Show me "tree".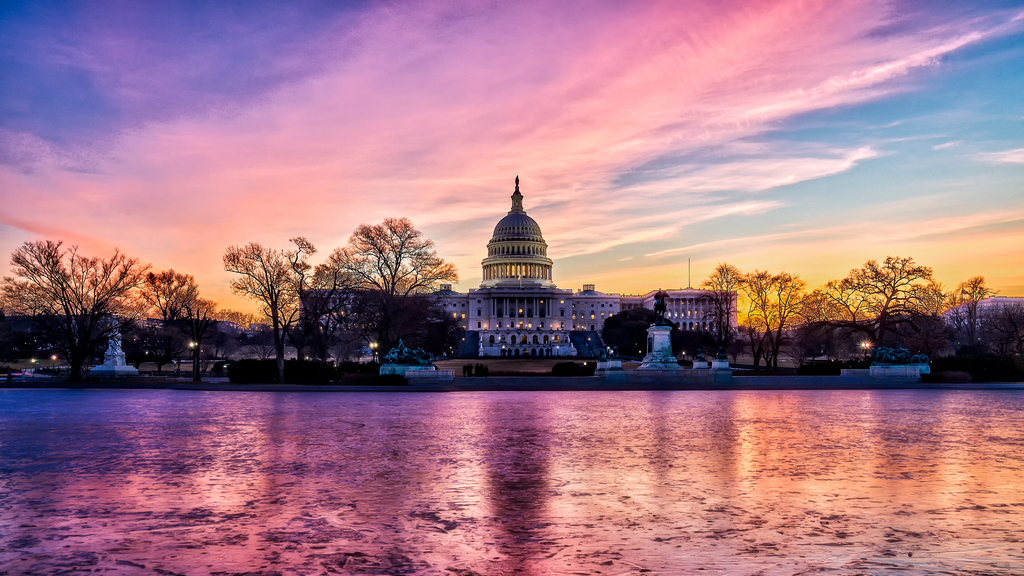
"tree" is here: x1=216, y1=237, x2=321, y2=378.
